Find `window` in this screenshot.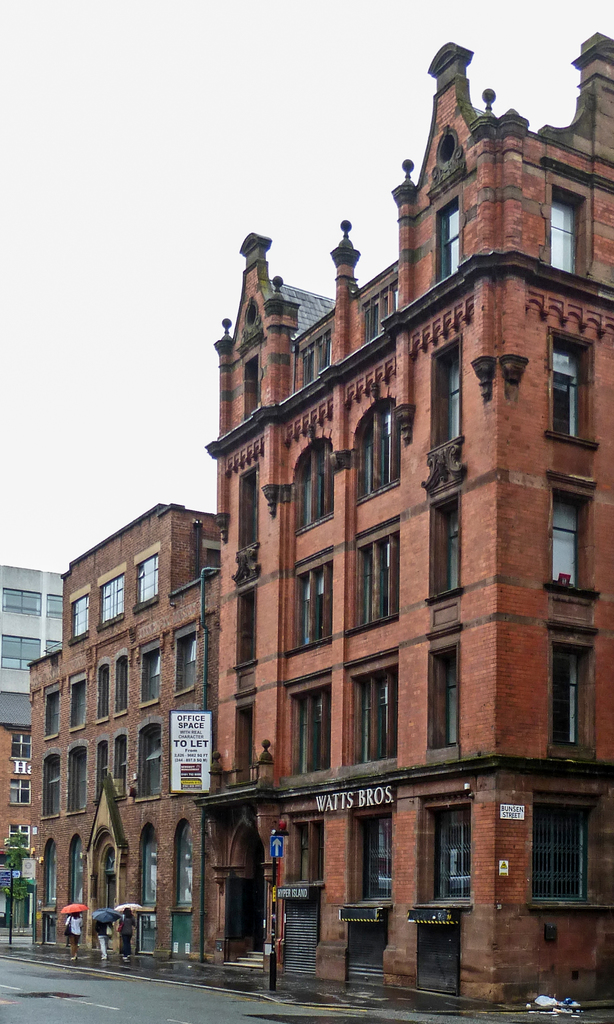
The bounding box for `window` is (x1=141, y1=643, x2=167, y2=687).
